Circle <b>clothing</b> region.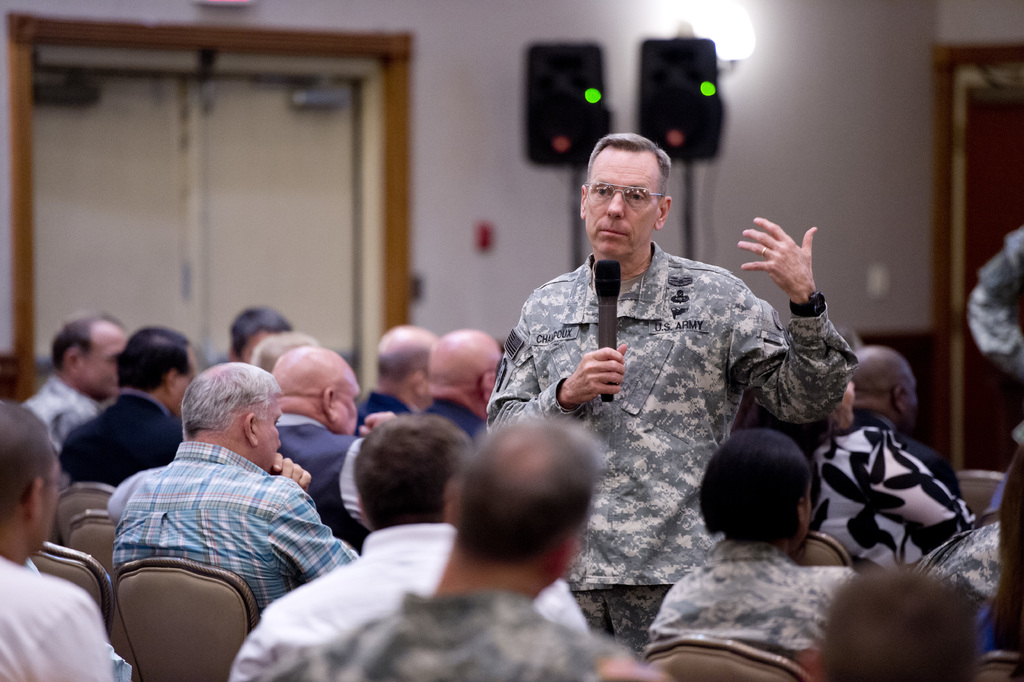
Region: box(2, 559, 133, 681).
